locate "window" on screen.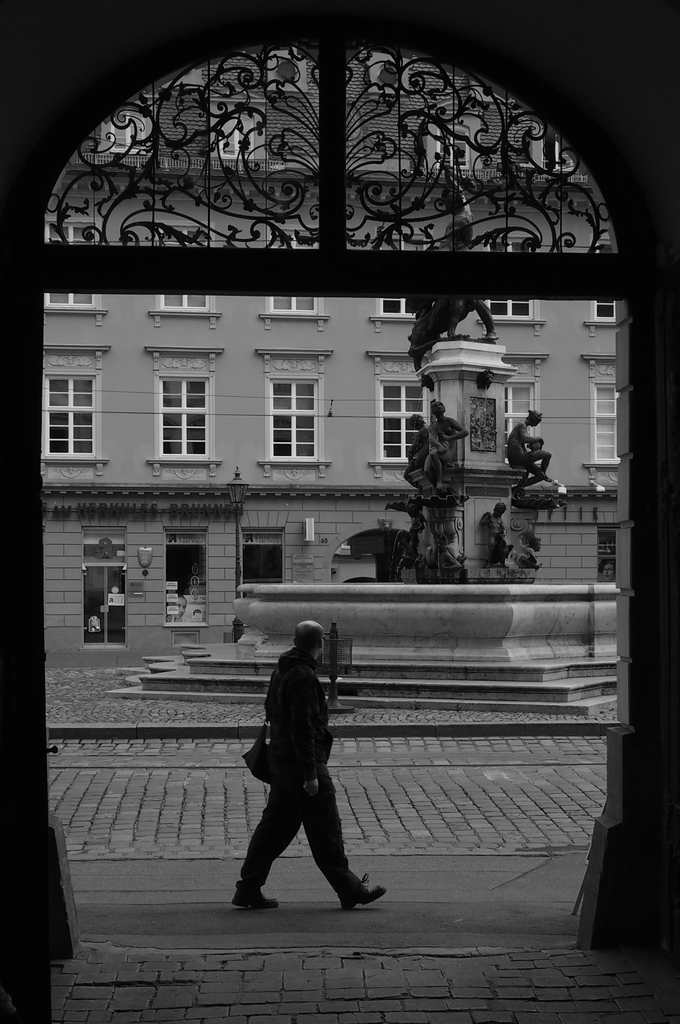
On screen at {"left": 233, "top": 522, "right": 287, "bottom": 620}.
